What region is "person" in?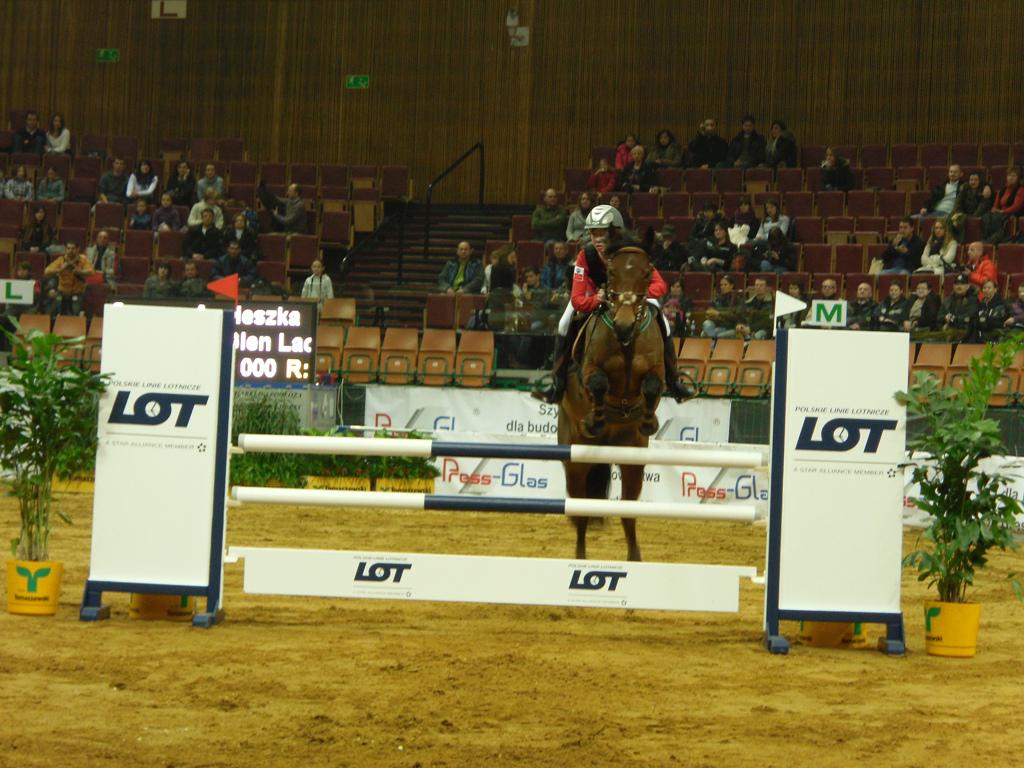
38, 235, 82, 282.
